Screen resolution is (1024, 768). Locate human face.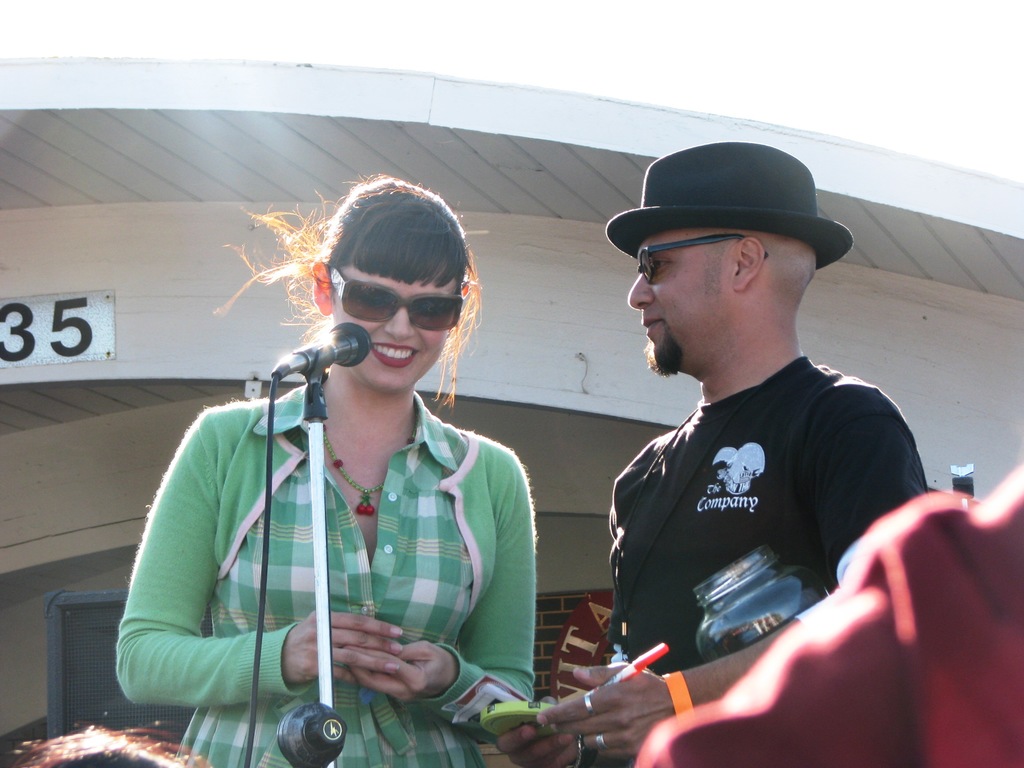
[628, 233, 732, 371].
